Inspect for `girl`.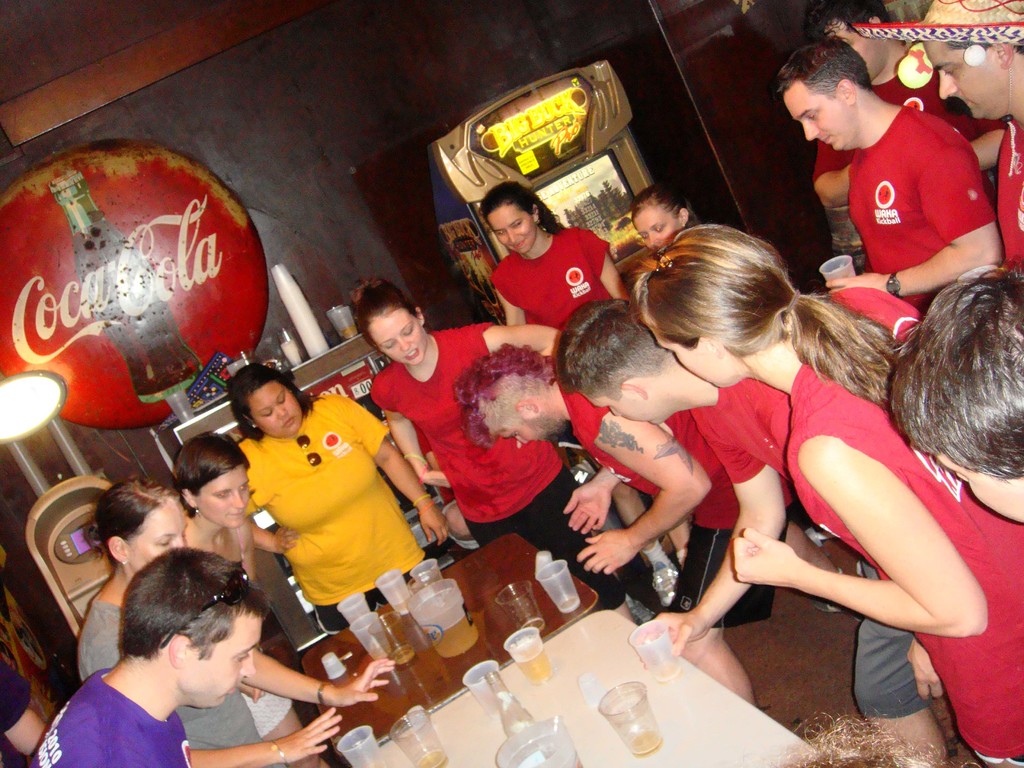
Inspection: 375, 280, 613, 599.
